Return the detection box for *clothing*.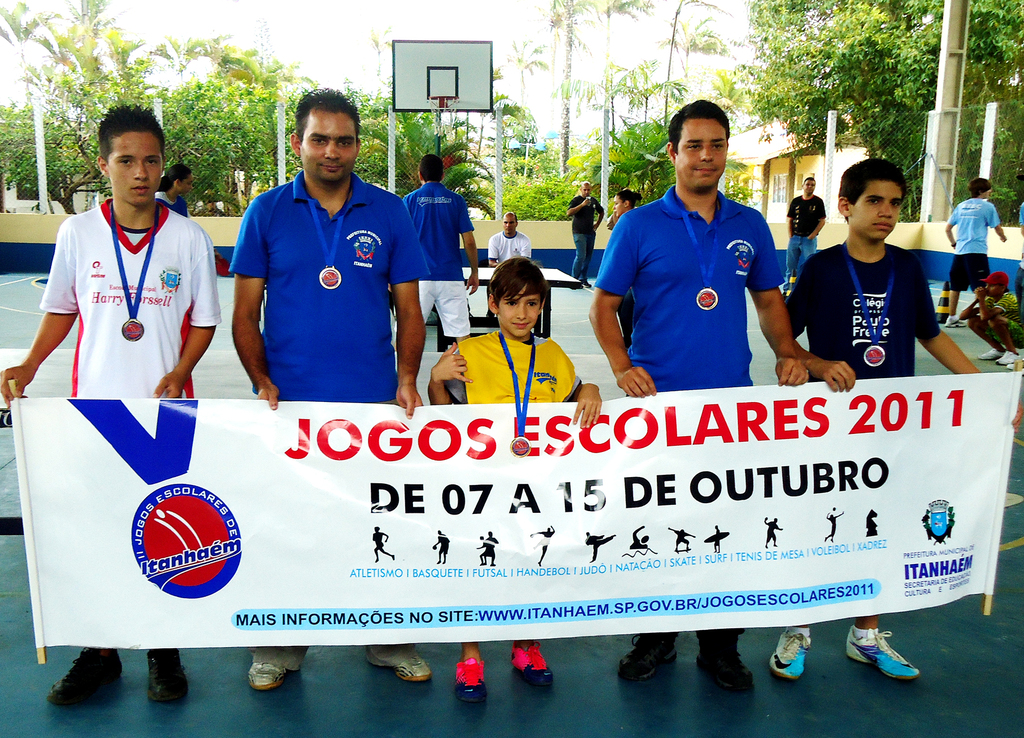
left=31, top=180, right=212, bottom=405.
